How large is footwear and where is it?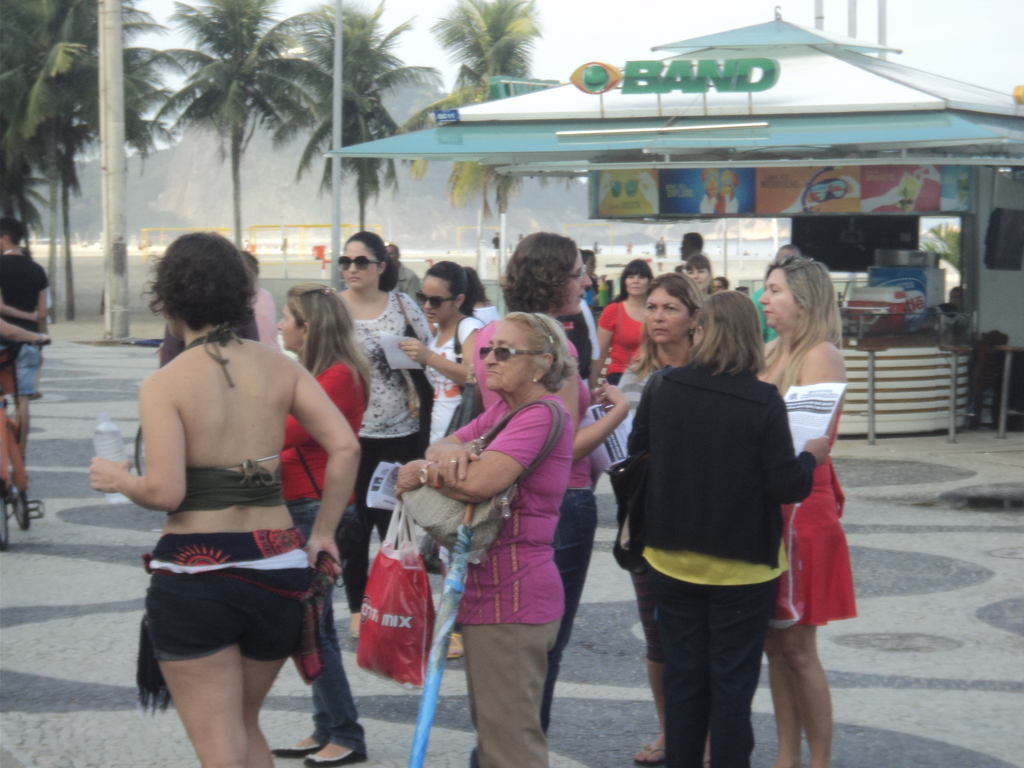
Bounding box: box=[266, 725, 335, 756].
